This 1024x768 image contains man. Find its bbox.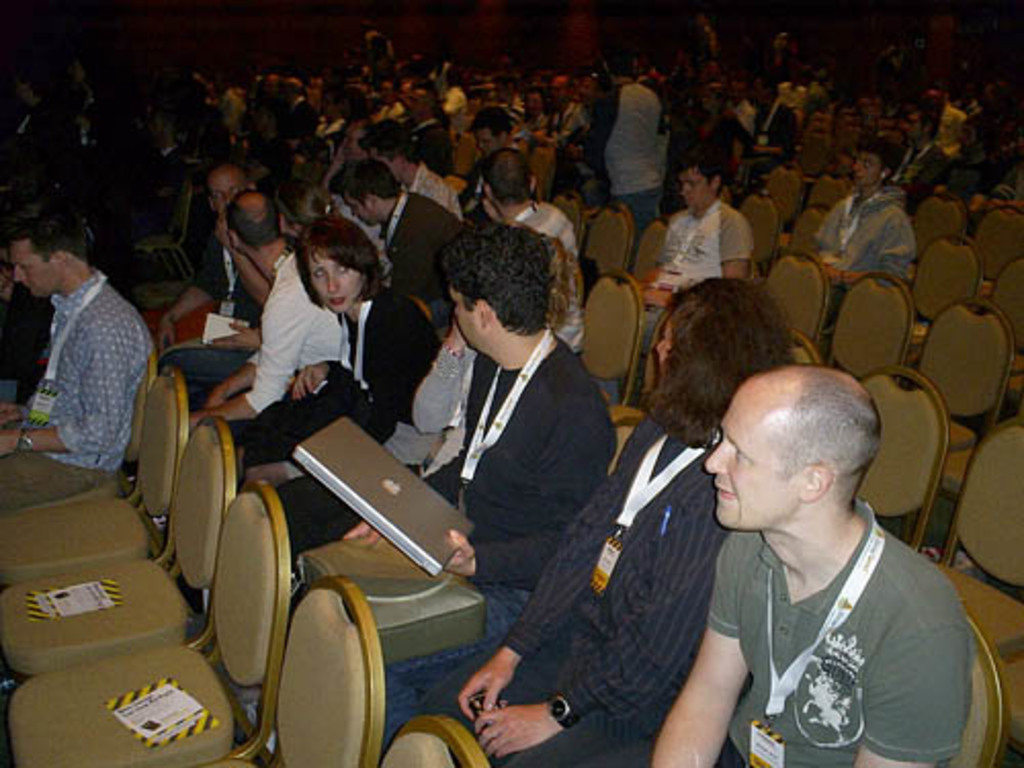
box(383, 270, 799, 766).
